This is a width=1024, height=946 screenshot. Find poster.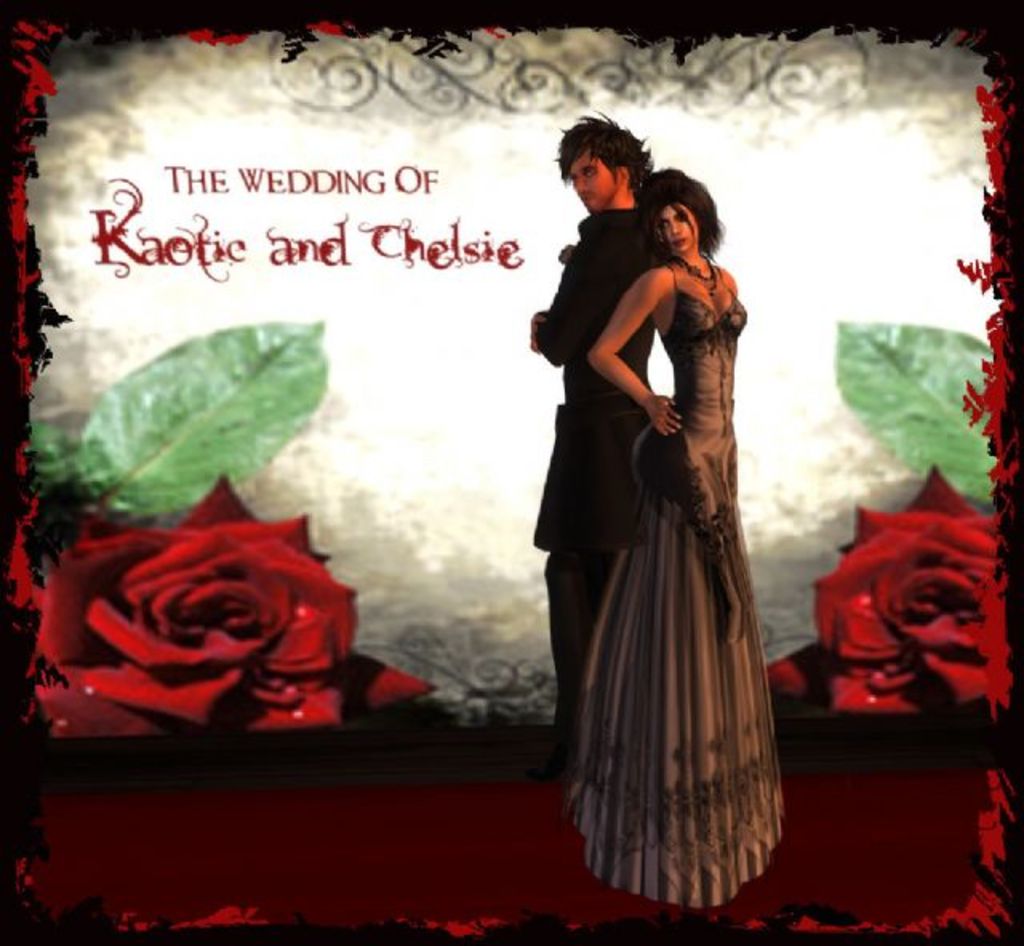
Bounding box: [0,0,1022,944].
